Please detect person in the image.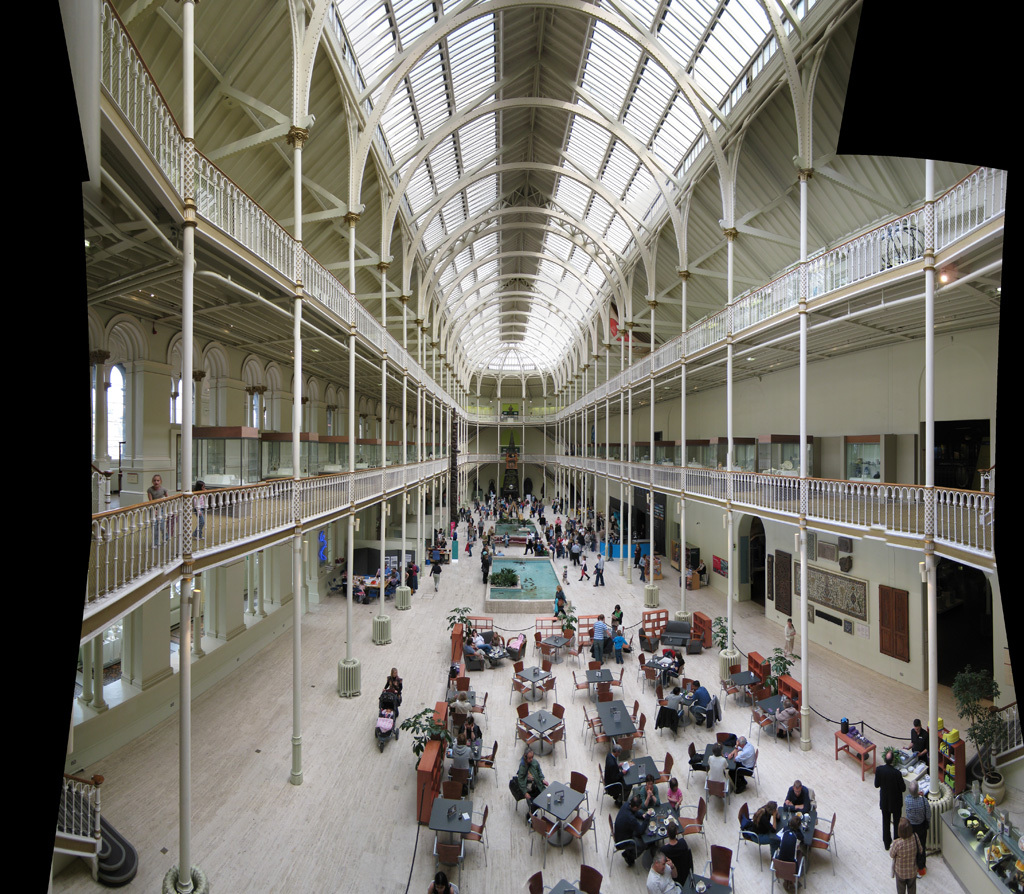
bbox=[145, 473, 167, 549].
